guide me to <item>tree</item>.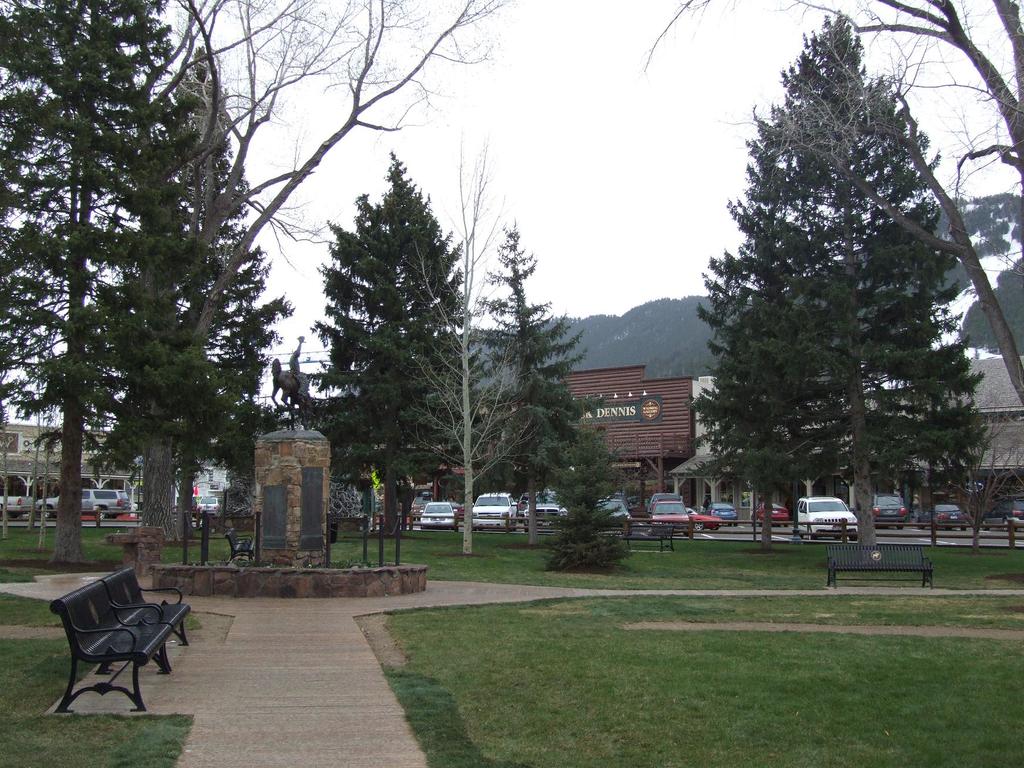
Guidance: <bbox>988, 474, 1023, 554</bbox>.
